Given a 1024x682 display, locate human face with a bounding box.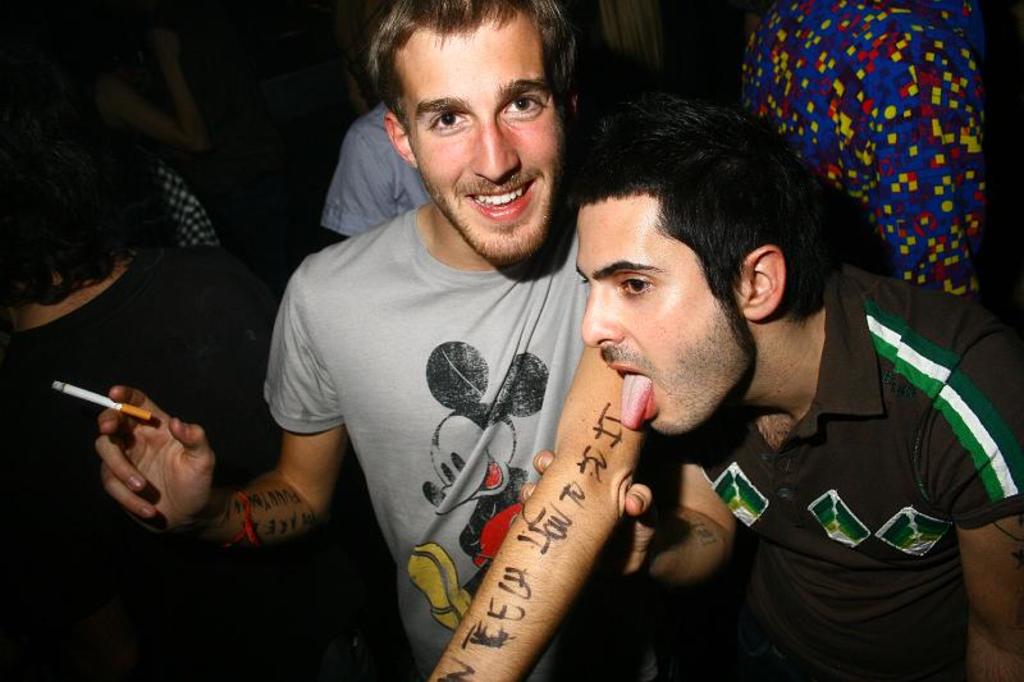
Located: [579, 189, 755, 438].
